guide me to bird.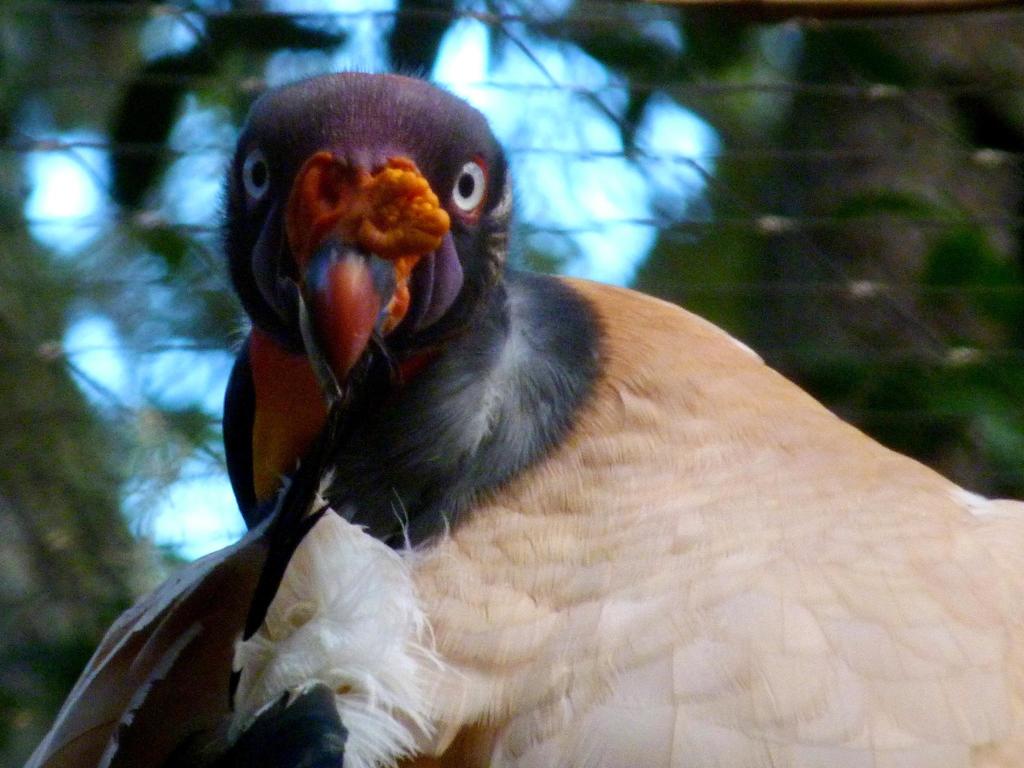
Guidance: 111/95/979/767.
